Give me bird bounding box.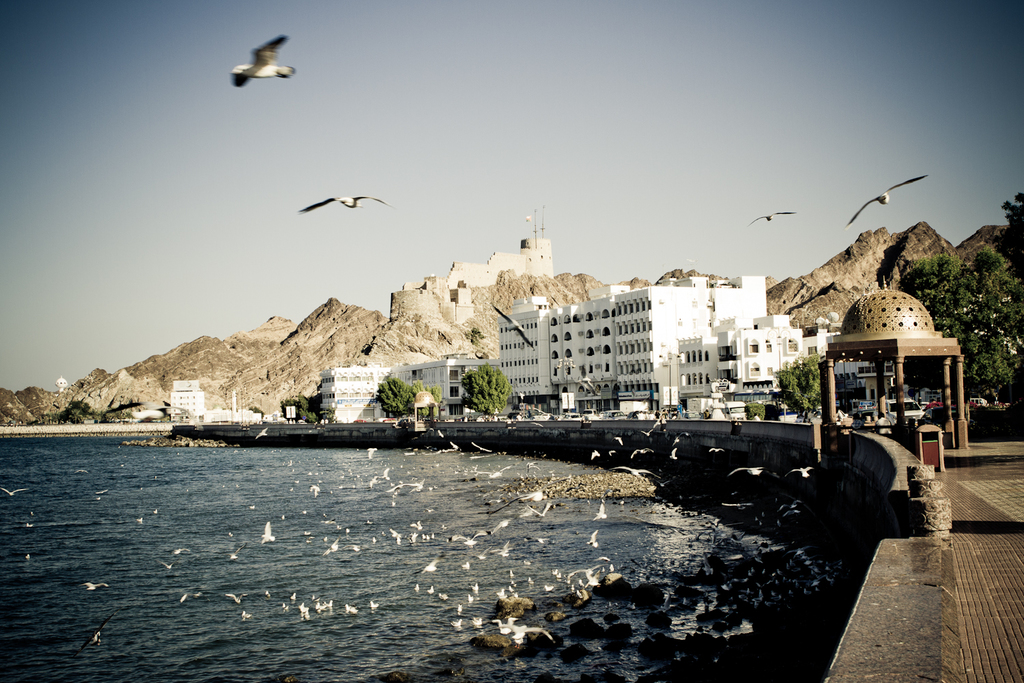
x1=405, y1=479, x2=423, y2=496.
